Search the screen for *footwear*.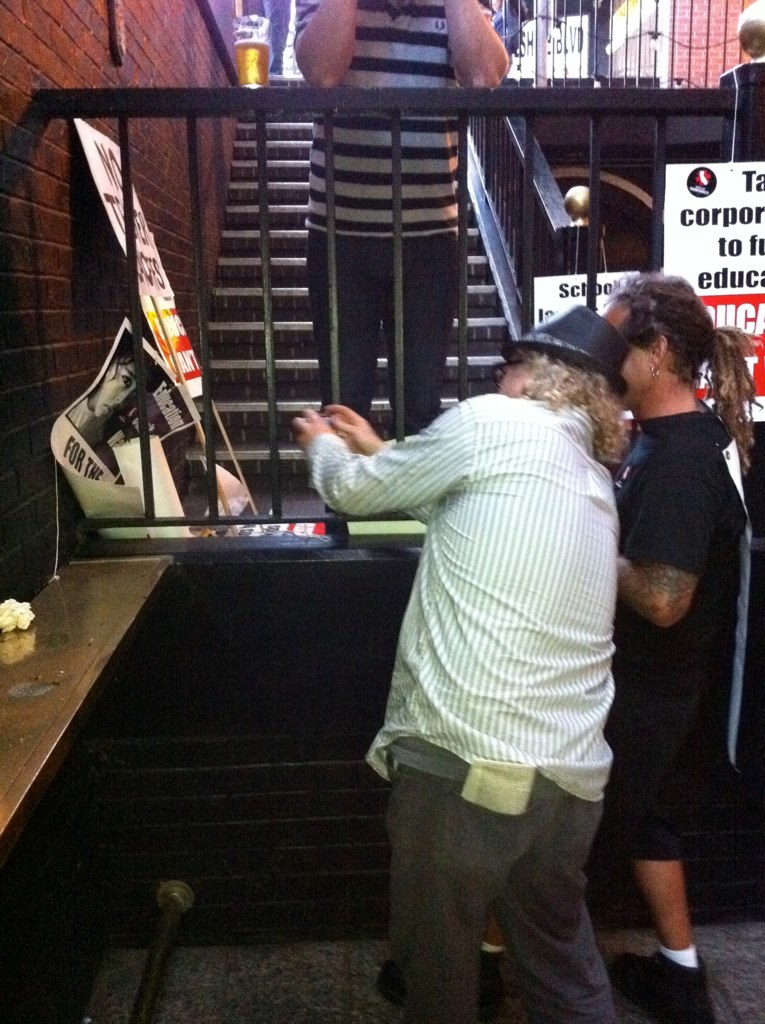
Found at x1=639, y1=918, x2=722, y2=1001.
